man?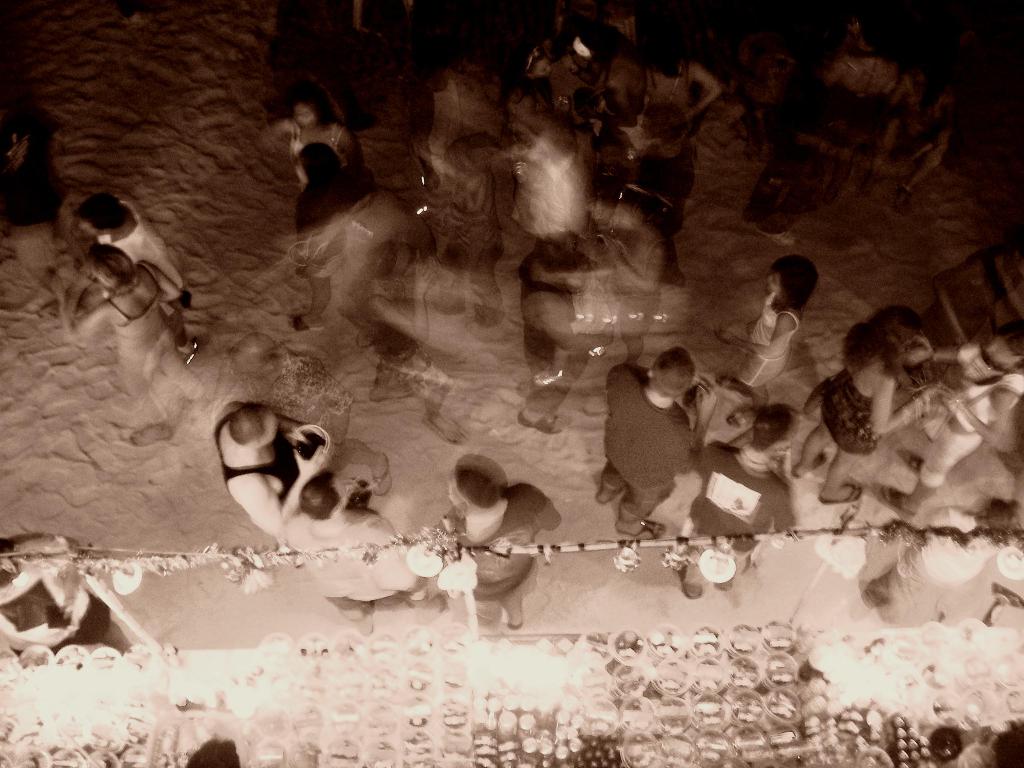
[212, 403, 333, 541]
